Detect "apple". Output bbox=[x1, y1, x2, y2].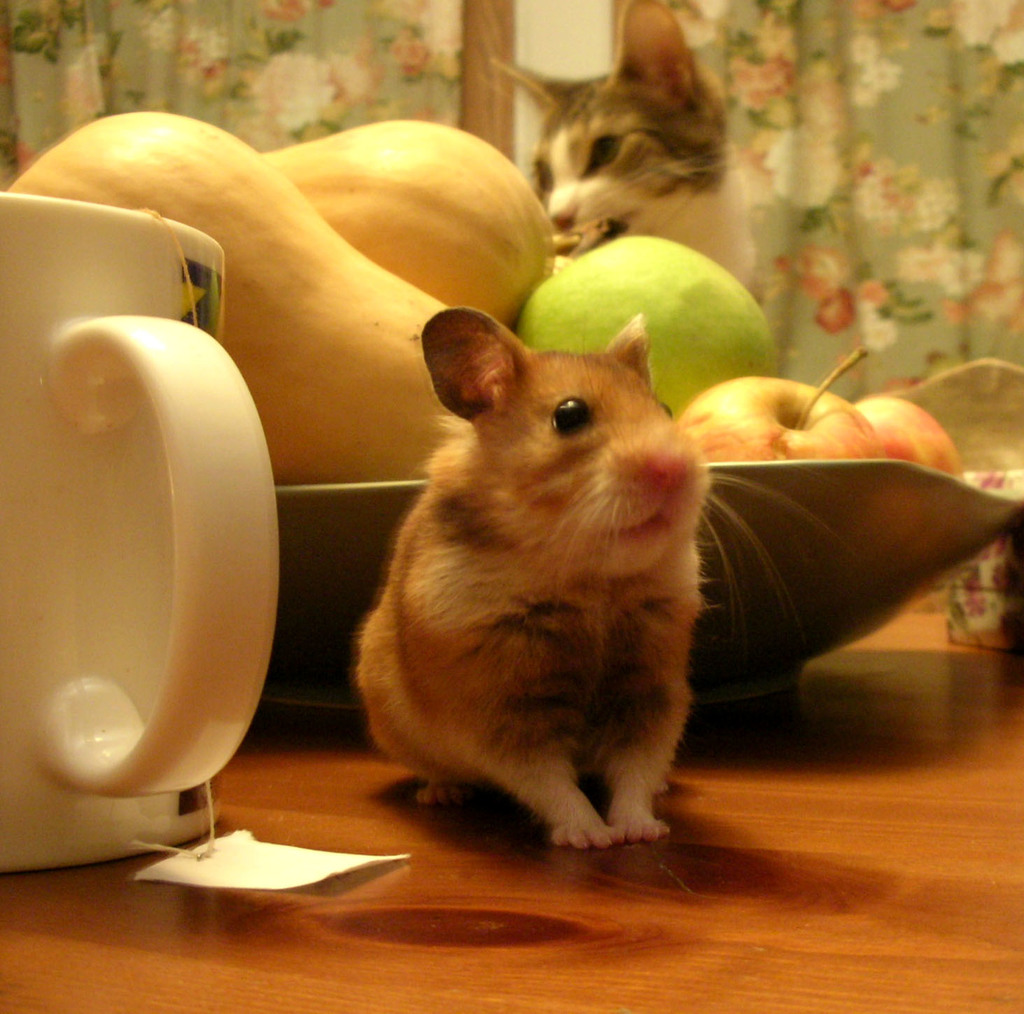
bbox=[674, 346, 884, 460].
